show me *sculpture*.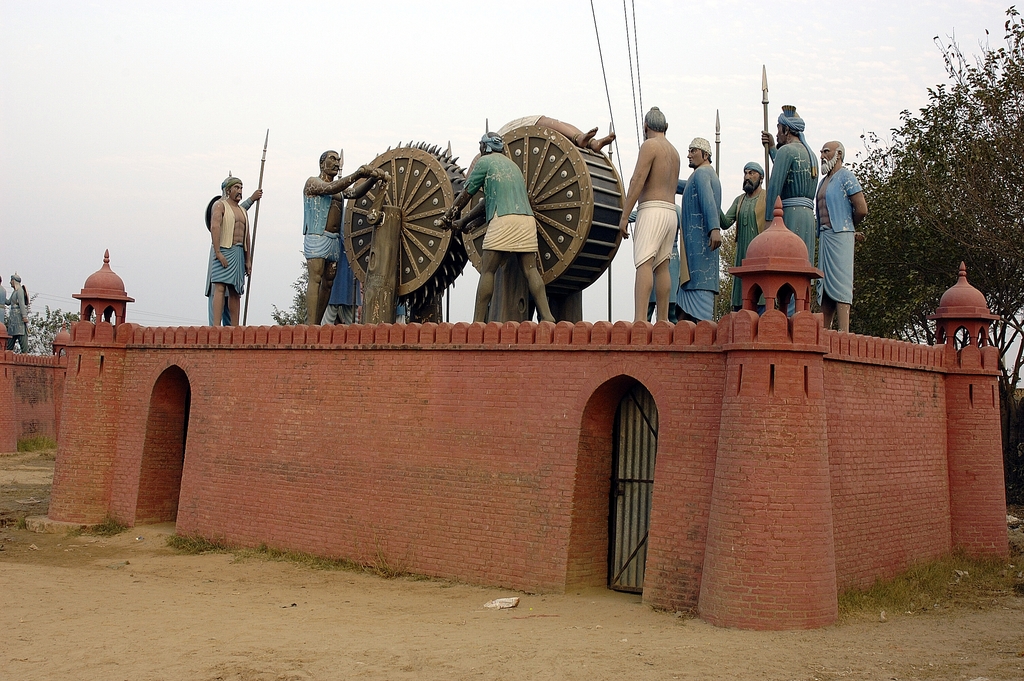
*sculpture* is here: [757, 54, 821, 310].
